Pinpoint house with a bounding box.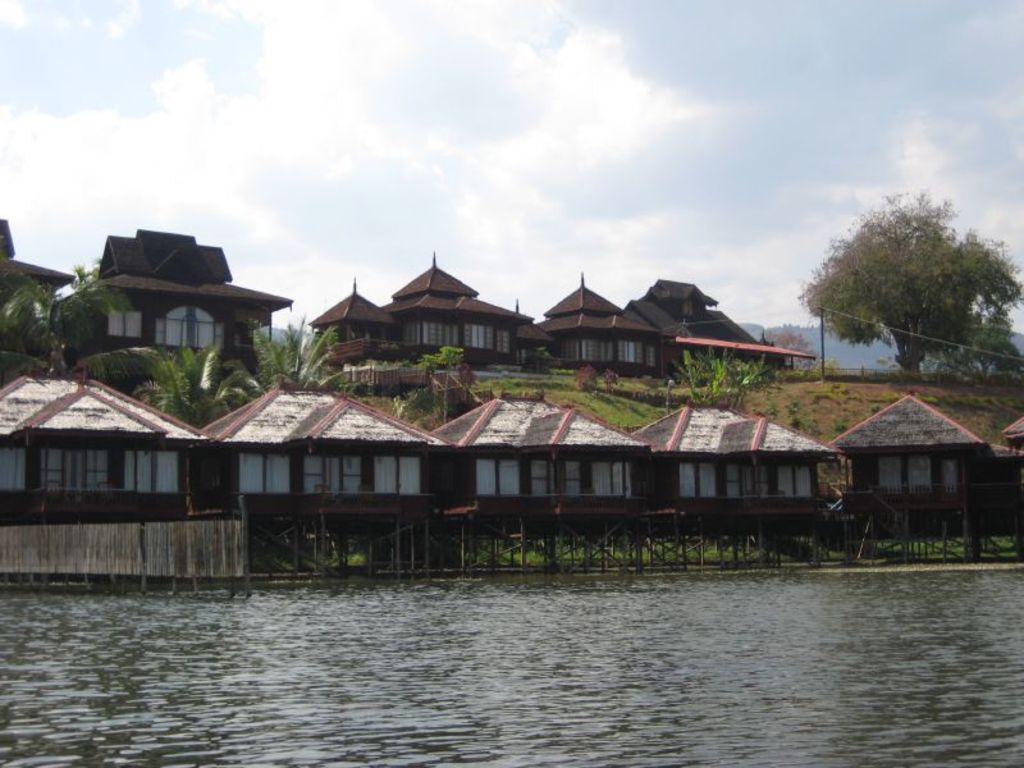
[426,302,517,389].
